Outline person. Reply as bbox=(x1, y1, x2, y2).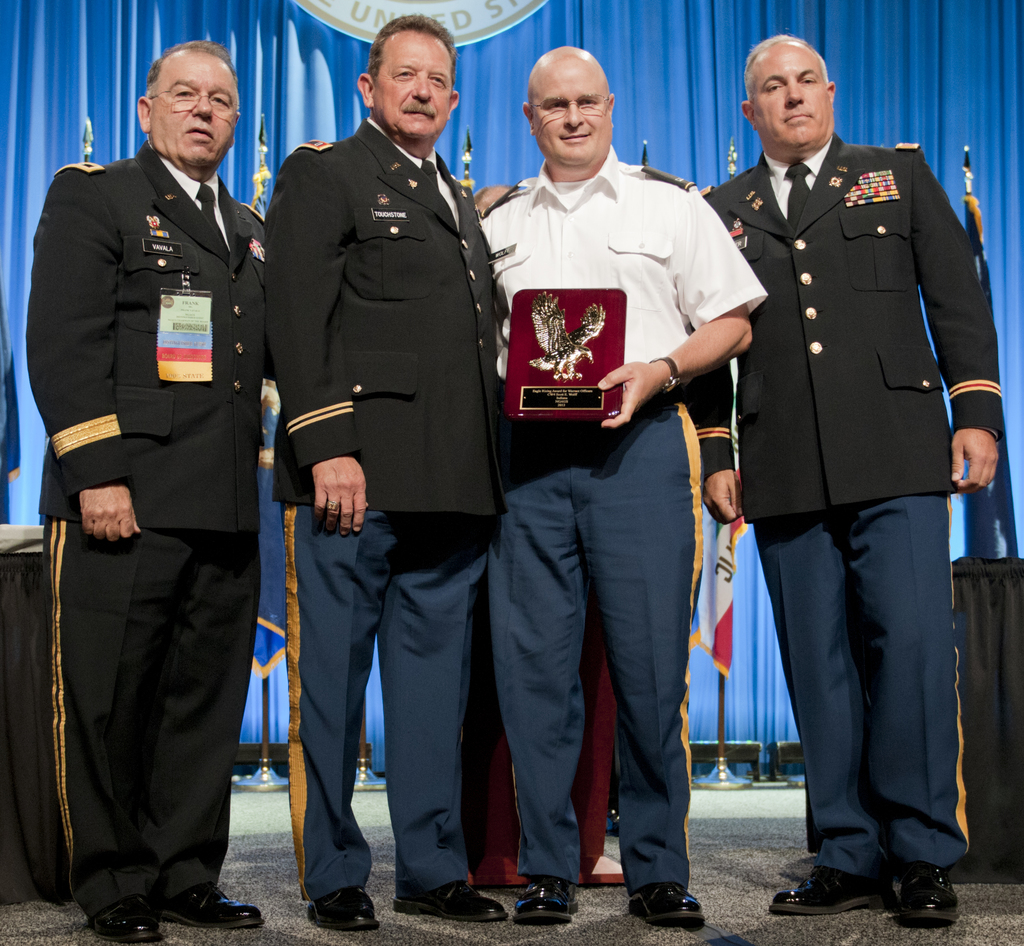
bbox=(678, 29, 1004, 928).
